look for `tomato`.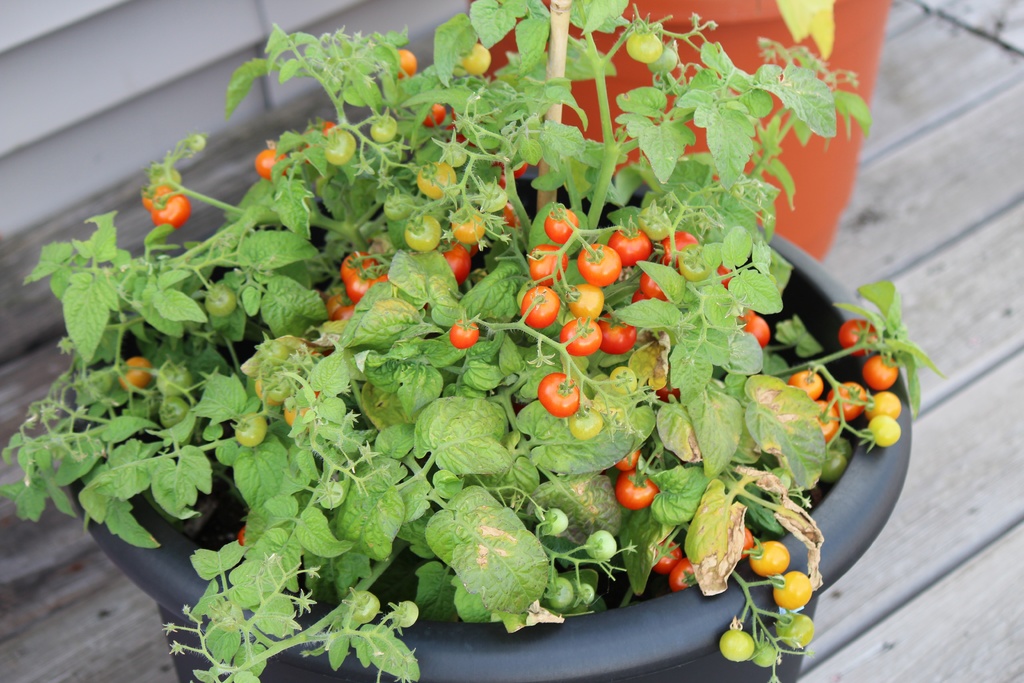
Found: box=[738, 525, 756, 562].
